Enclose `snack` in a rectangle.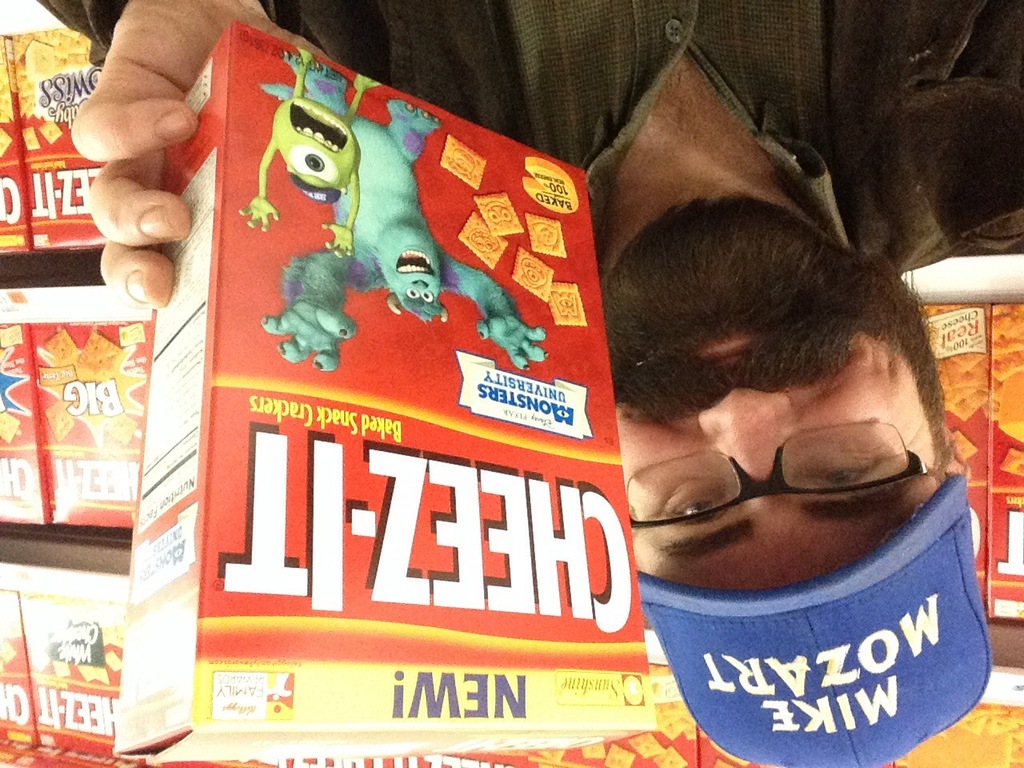
(893,706,1023,767).
